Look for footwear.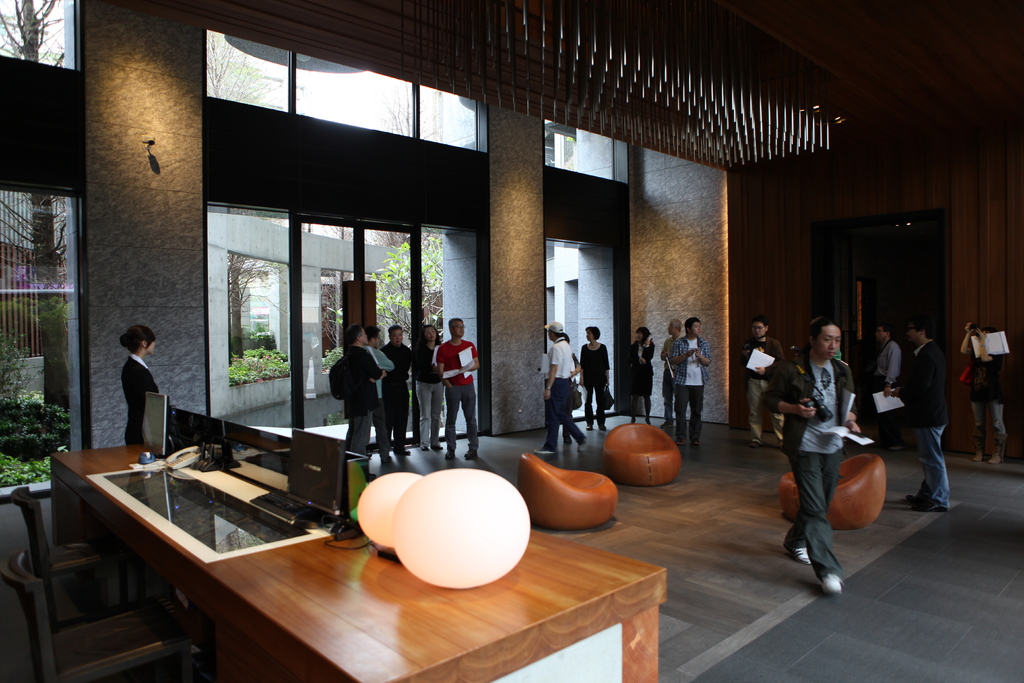
Found: select_region(888, 443, 900, 451).
